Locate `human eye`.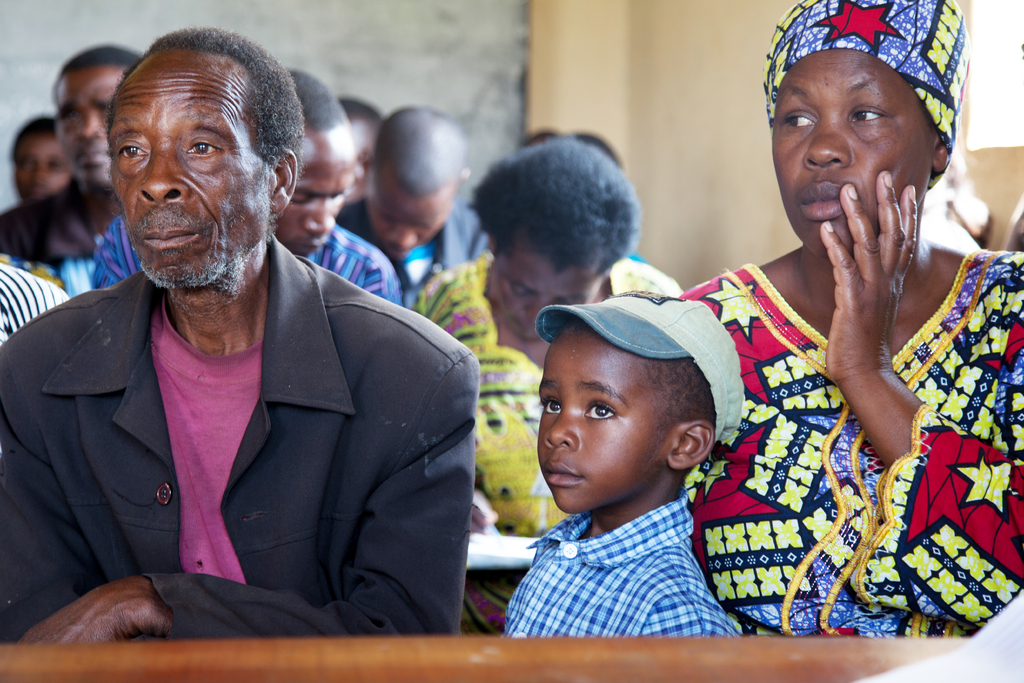
Bounding box: x1=539 y1=394 x2=563 y2=418.
